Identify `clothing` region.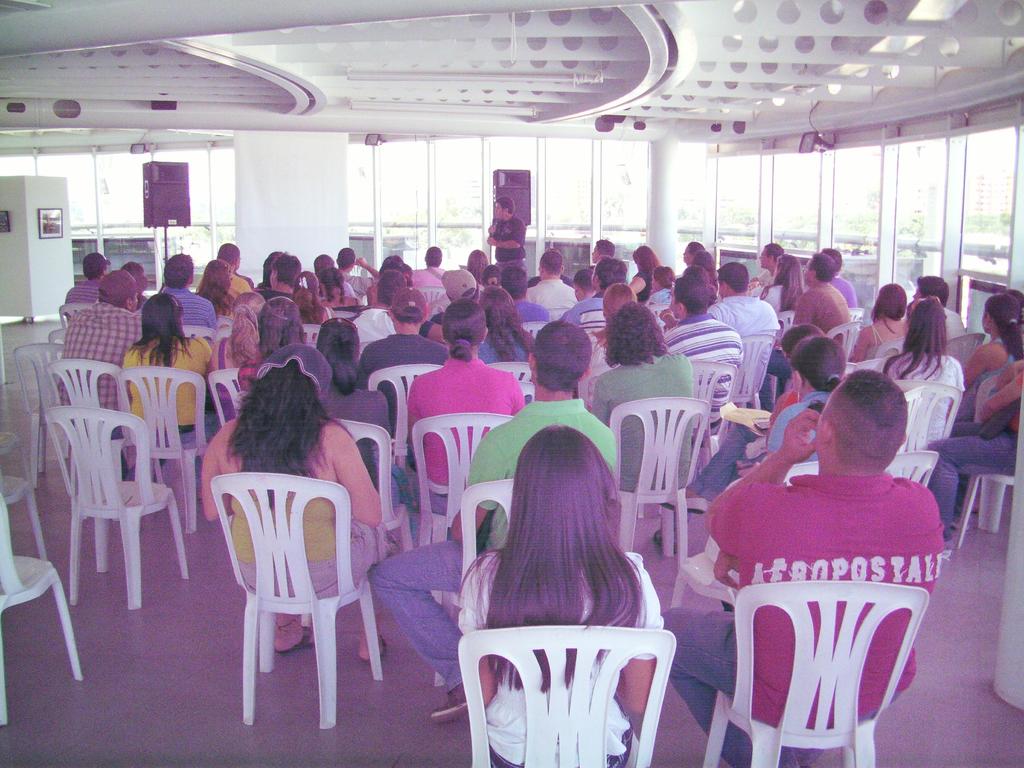
Region: bbox(874, 352, 964, 461).
